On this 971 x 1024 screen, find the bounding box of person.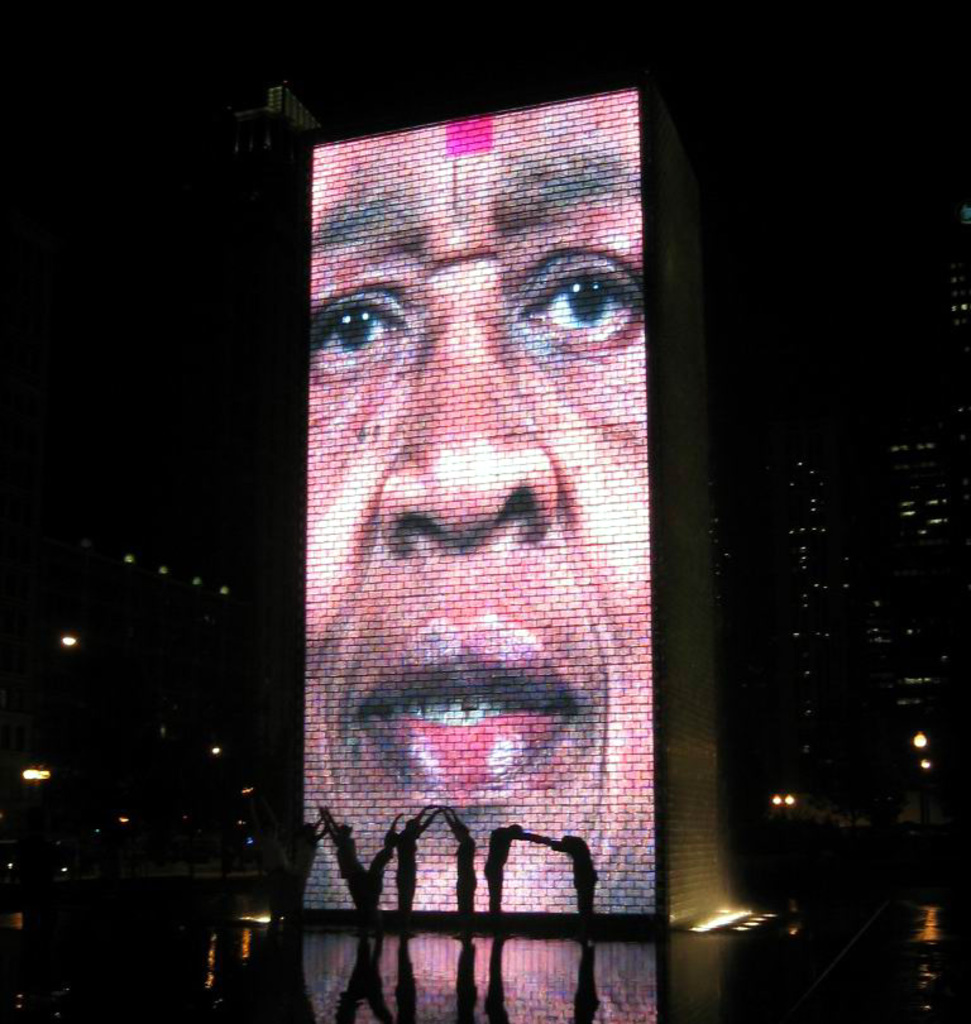
Bounding box: [436,804,478,933].
